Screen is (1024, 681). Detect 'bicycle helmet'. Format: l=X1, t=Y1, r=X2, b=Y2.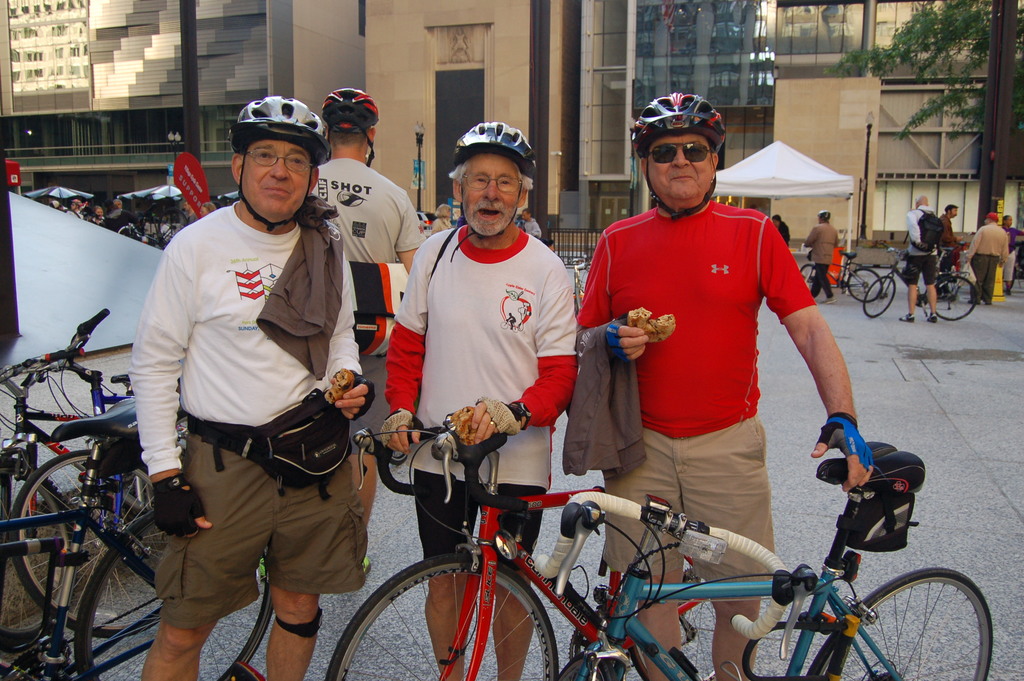
l=639, t=96, r=730, b=150.
